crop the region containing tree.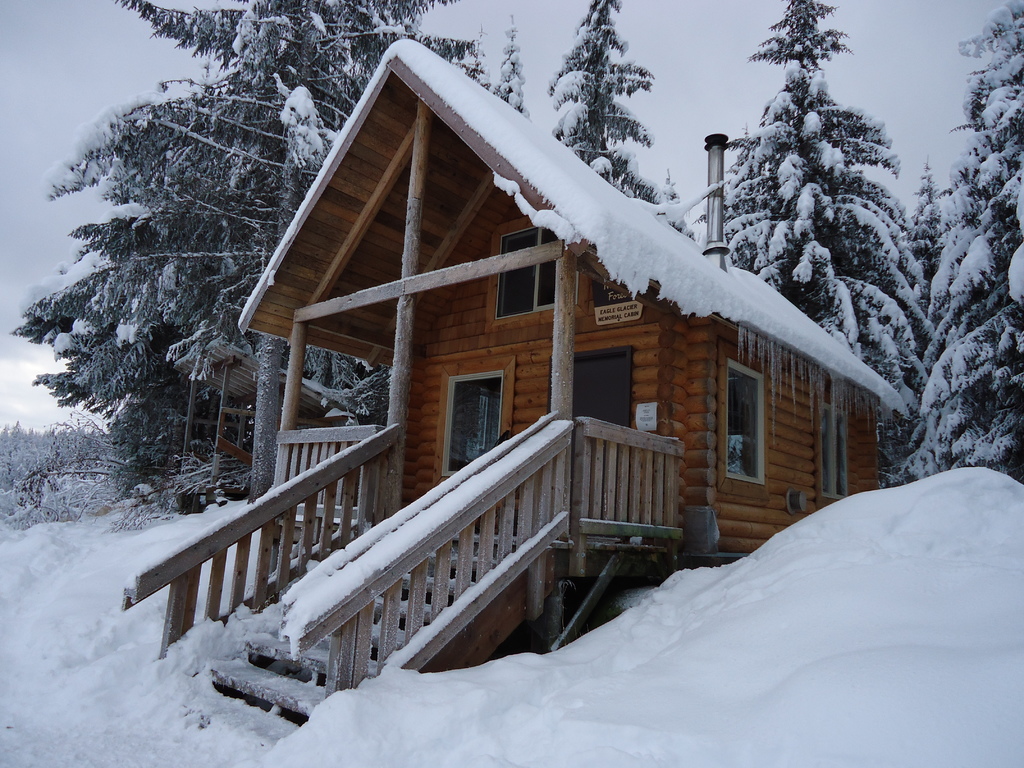
Crop region: 543/0/668/209.
